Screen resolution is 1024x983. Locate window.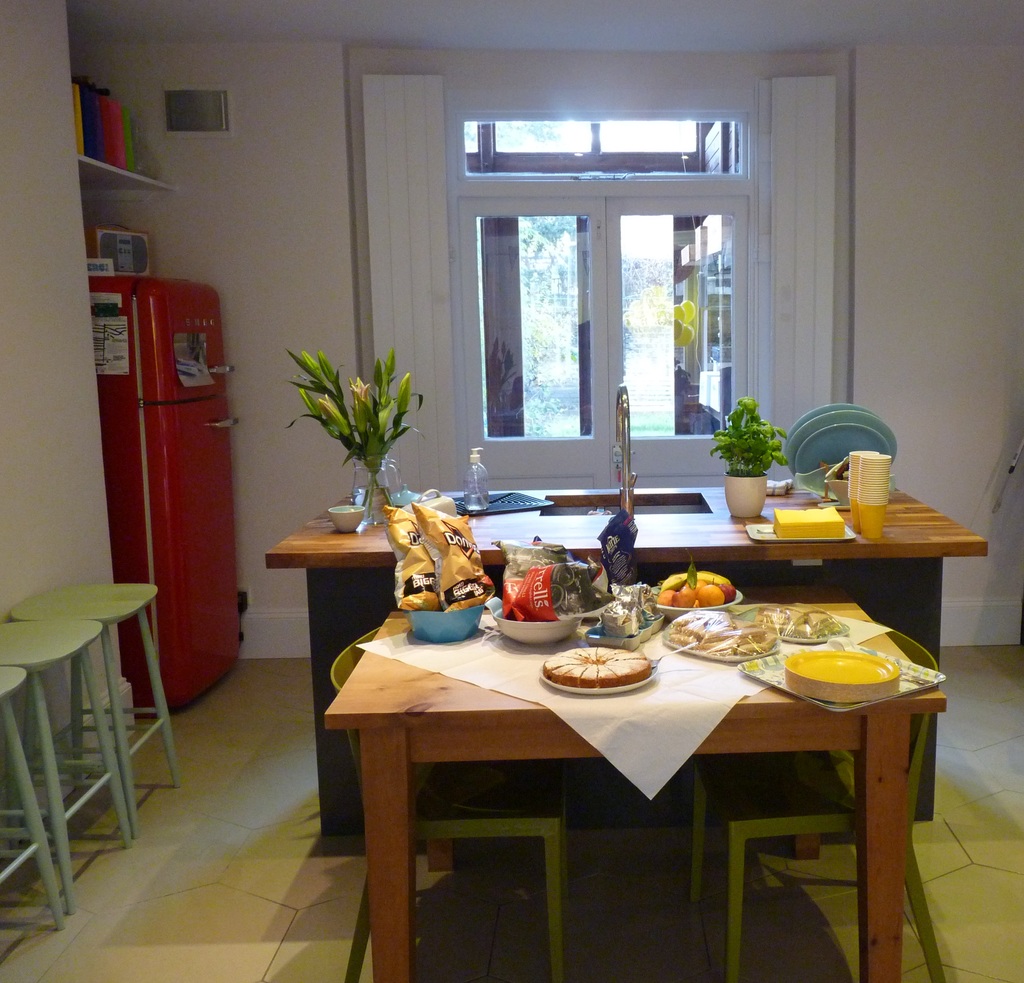
locate(474, 132, 781, 449).
